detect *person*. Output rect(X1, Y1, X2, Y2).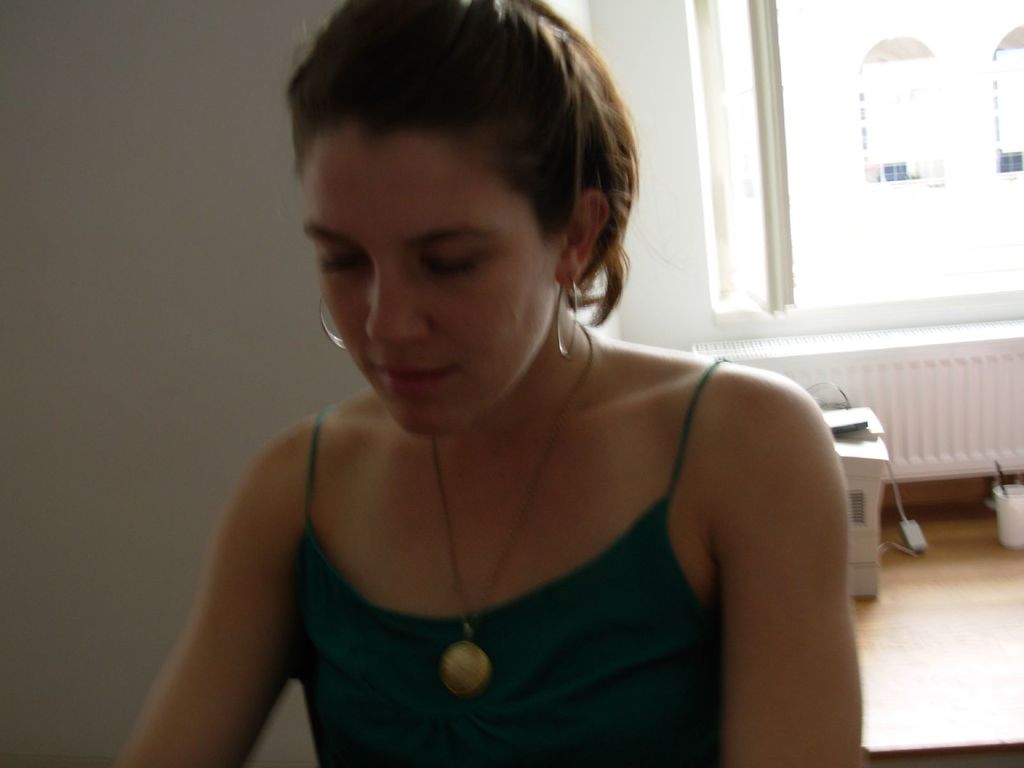
rect(142, 35, 861, 751).
